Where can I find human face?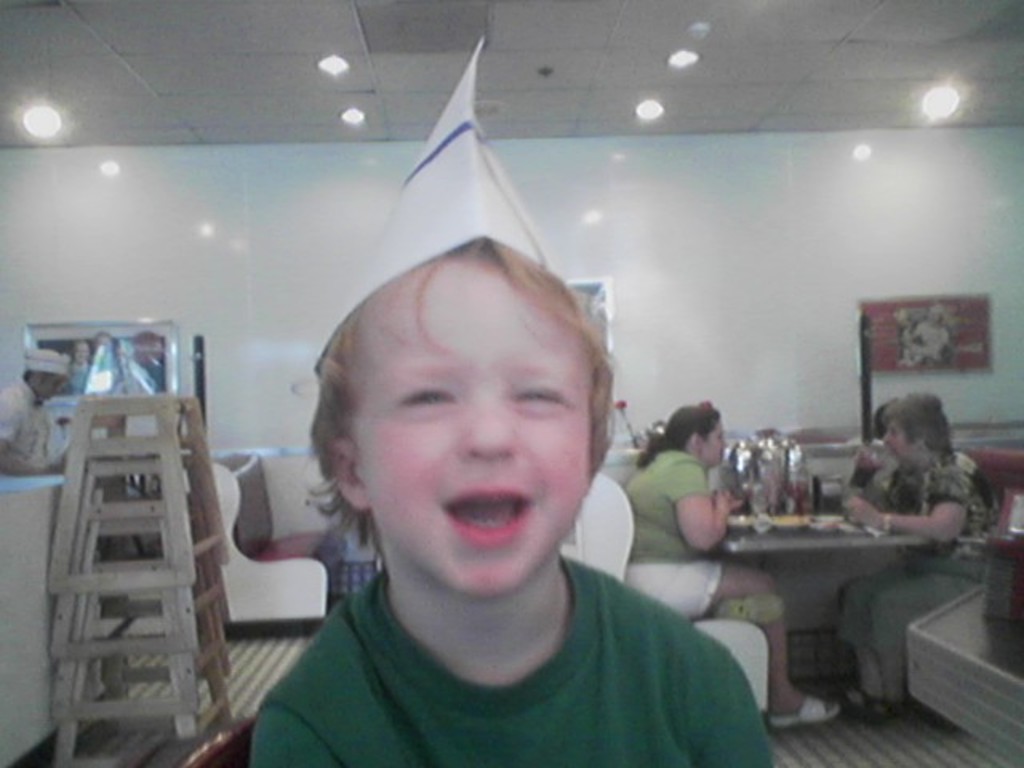
You can find it at select_region(706, 422, 725, 461).
